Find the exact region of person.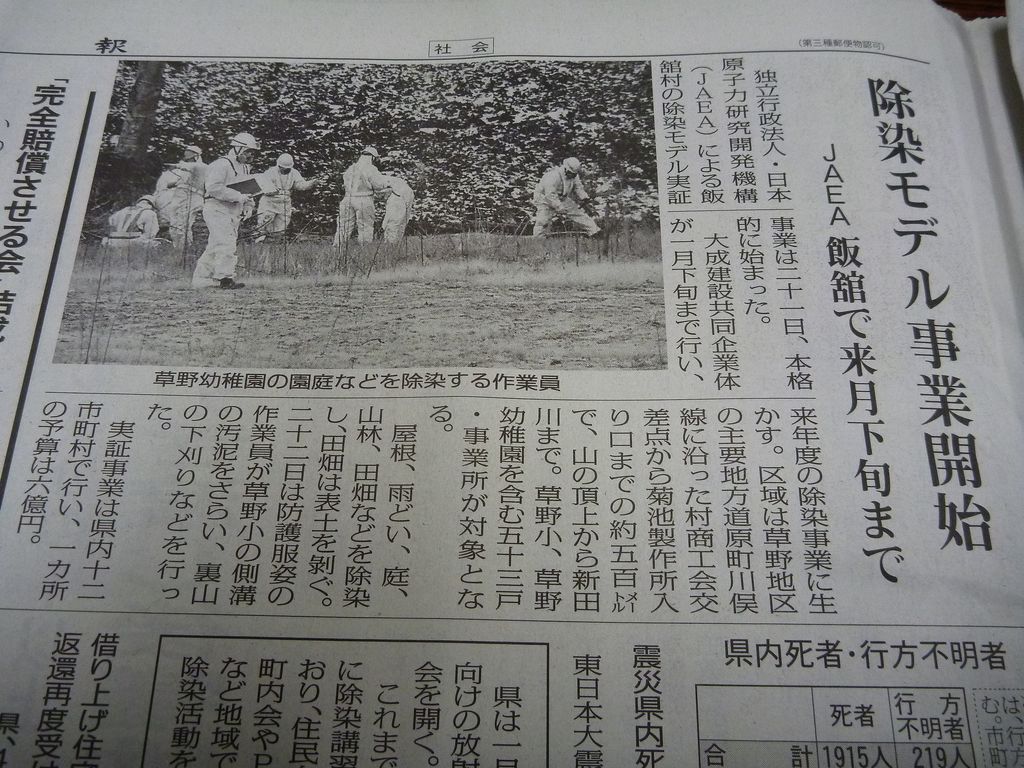
Exact region: <box>330,147,384,244</box>.
